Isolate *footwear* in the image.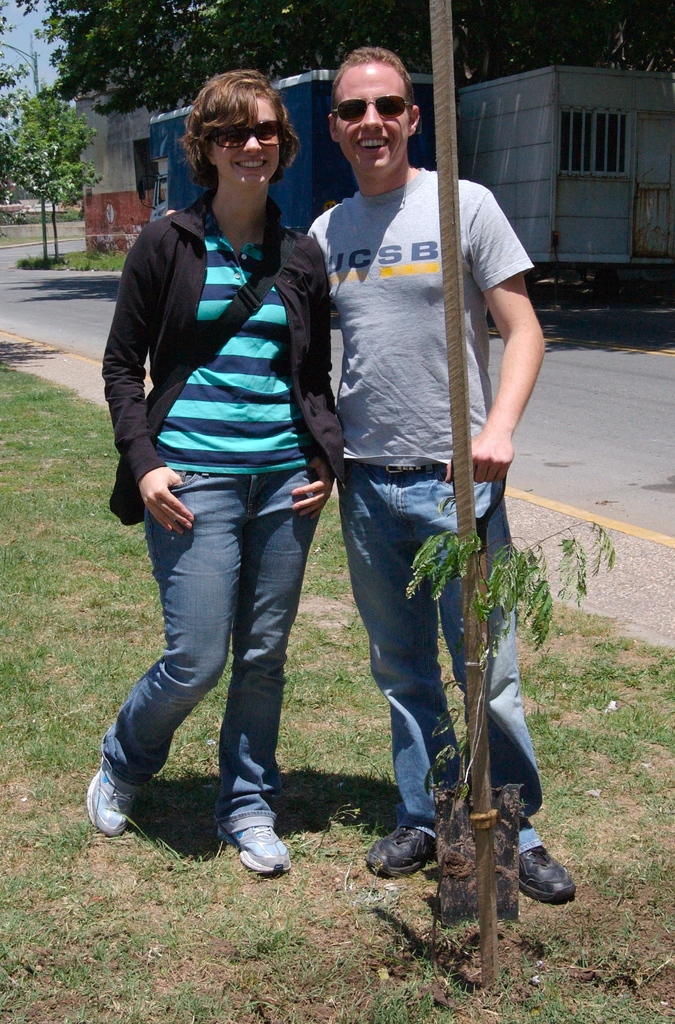
Isolated region: locate(85, 769, 134, 840).
